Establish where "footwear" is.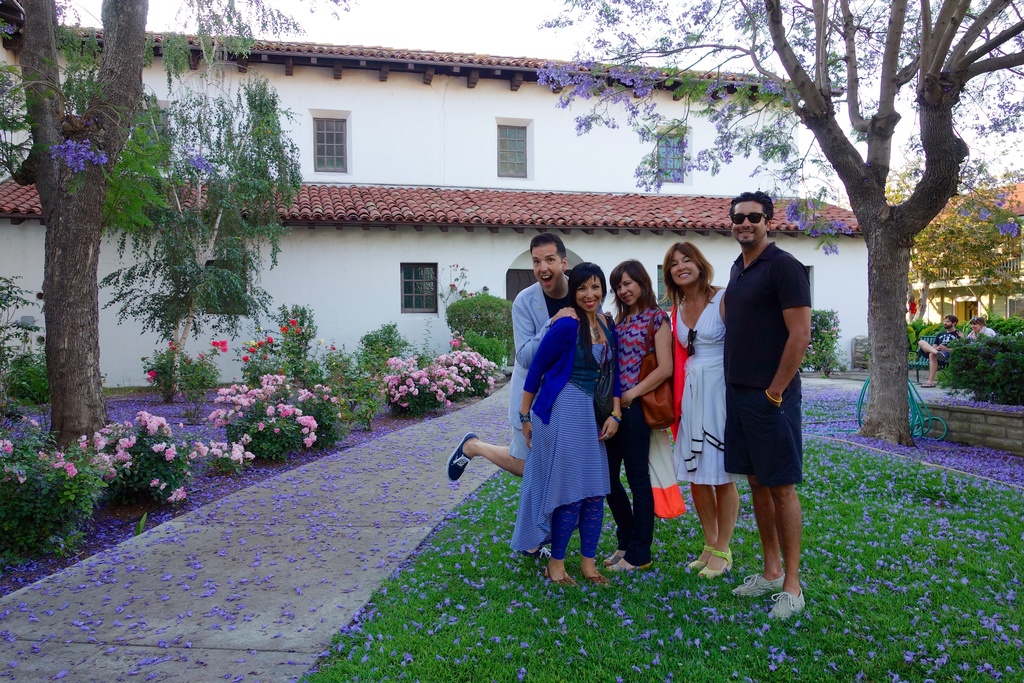
Established at detection(687, 541, 715, 570).
